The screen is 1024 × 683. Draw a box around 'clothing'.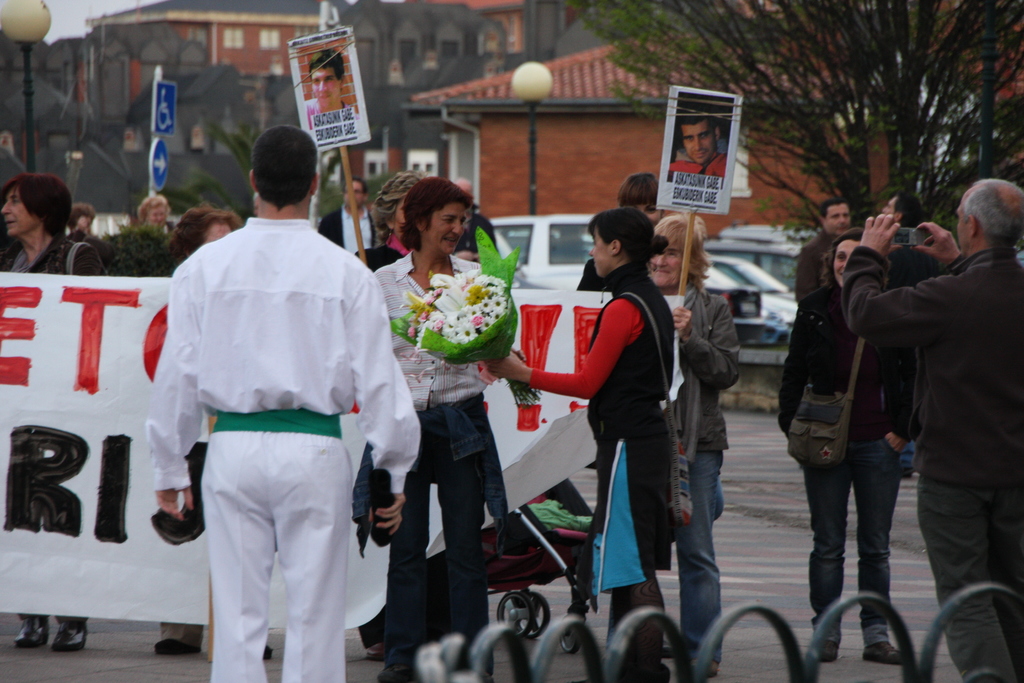
366:249:484:661.
